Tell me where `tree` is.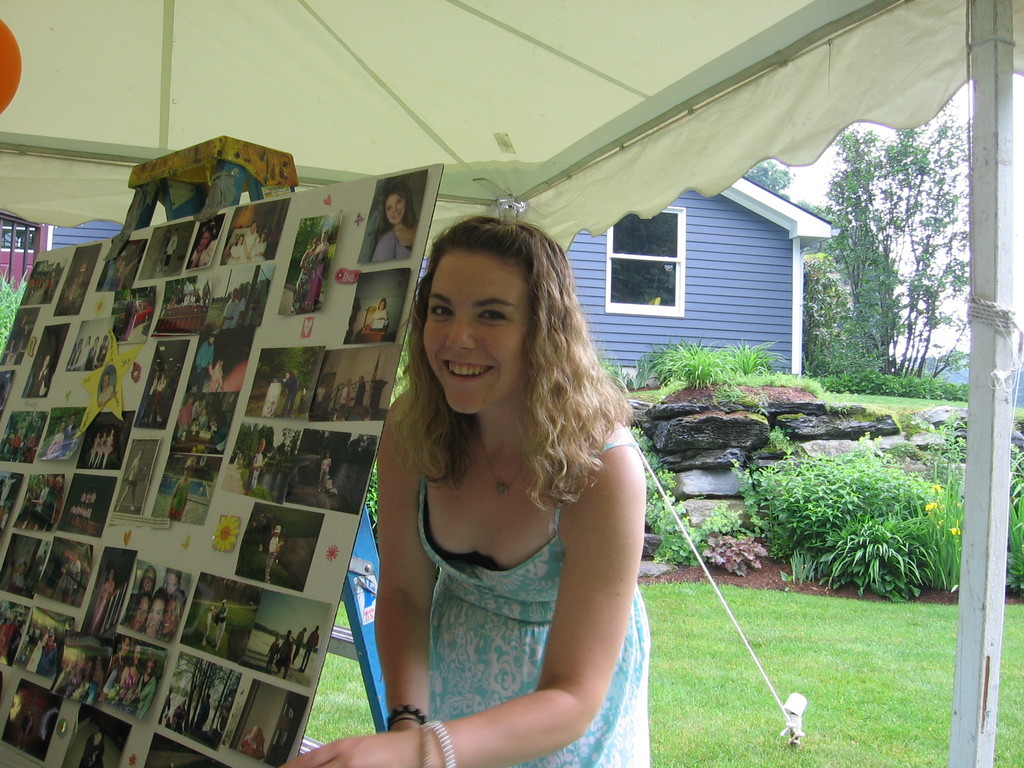
`tree` is at detection(784, 61, 977, 413).
